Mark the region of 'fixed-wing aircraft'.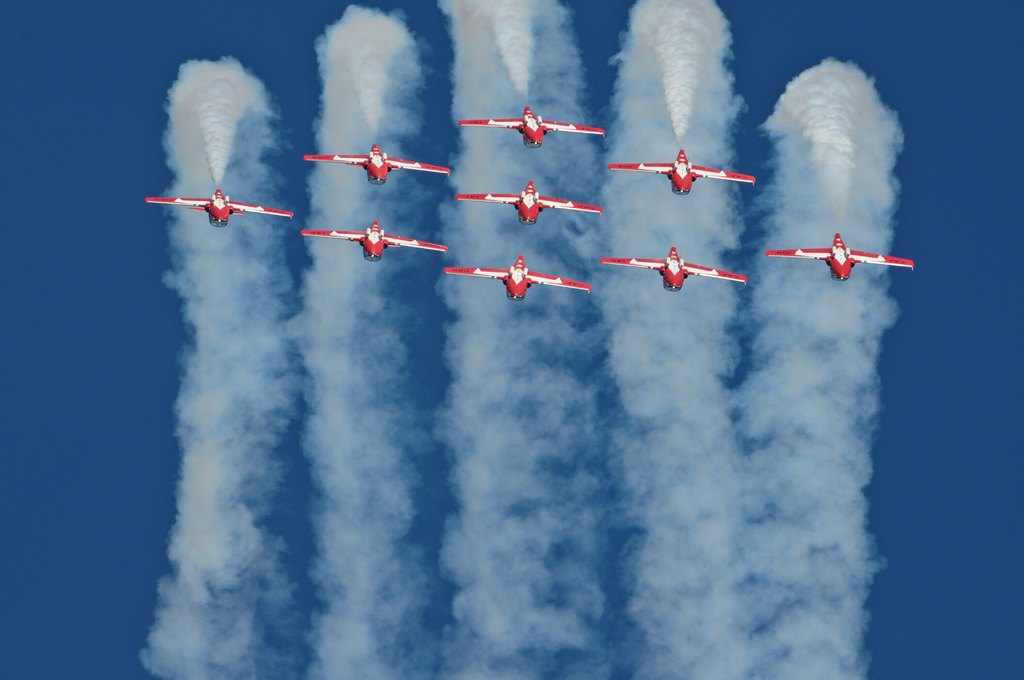
Region: bbox(452, 180, 601, 226).
